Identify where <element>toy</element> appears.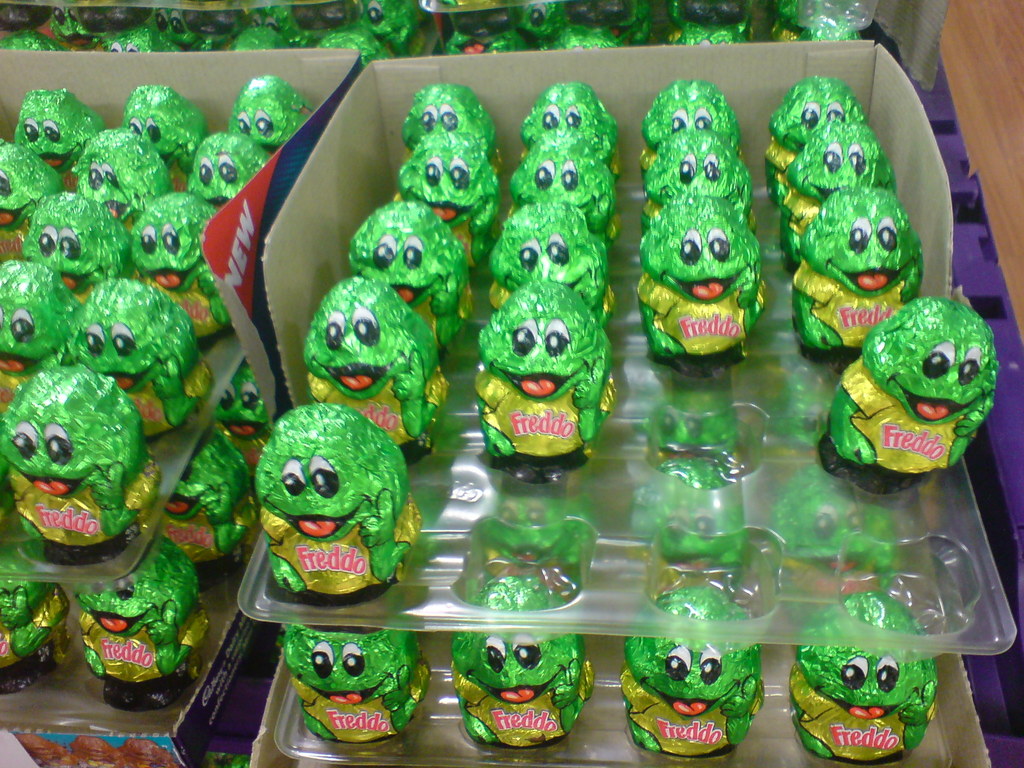
Appears at [left=250, top=403, right=424, bottom=607].
